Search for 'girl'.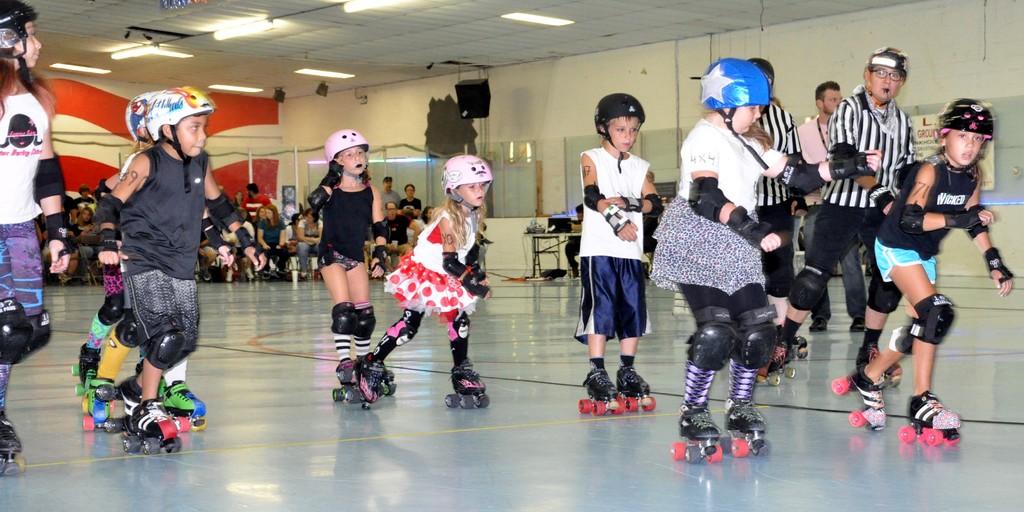
Found at bbox(848, 96, 1016, 447).
